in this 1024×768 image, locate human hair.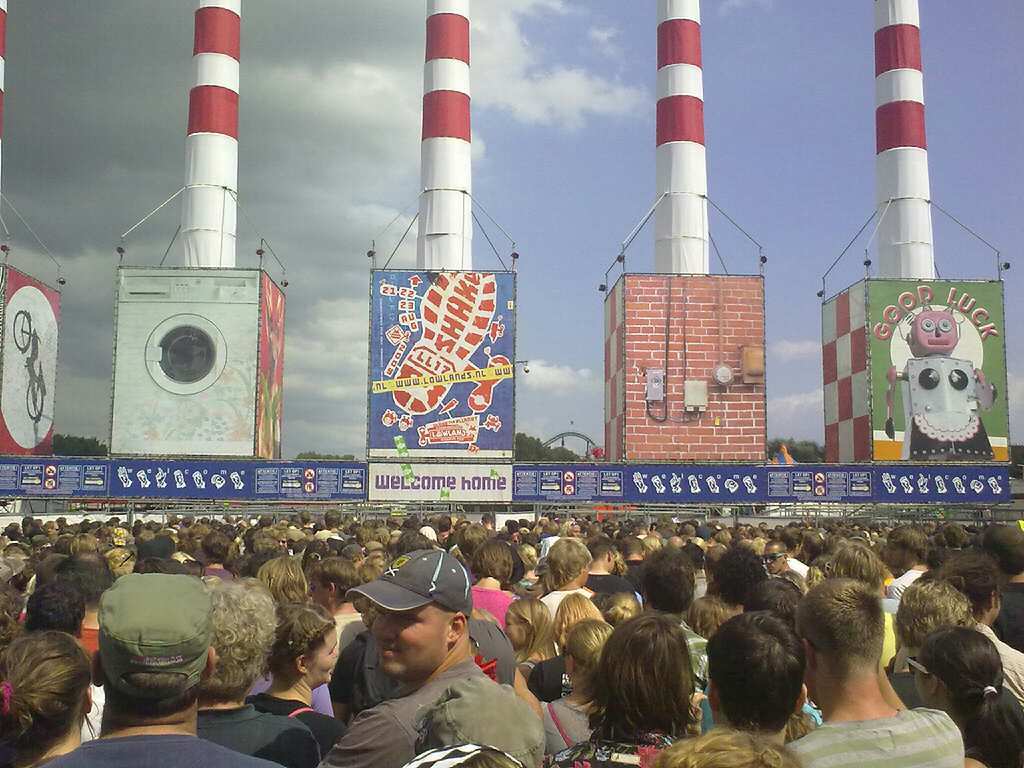
Bounding box: box=[946, 552, 1002, 614].
